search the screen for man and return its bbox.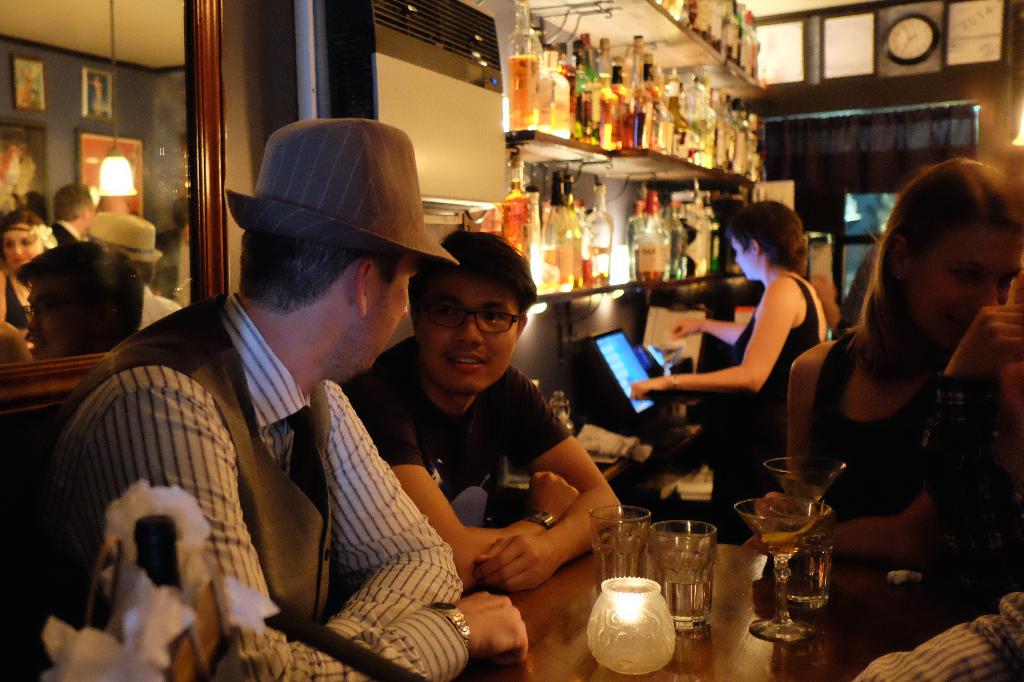
Found: select_region(340, 230, 630, 593).
